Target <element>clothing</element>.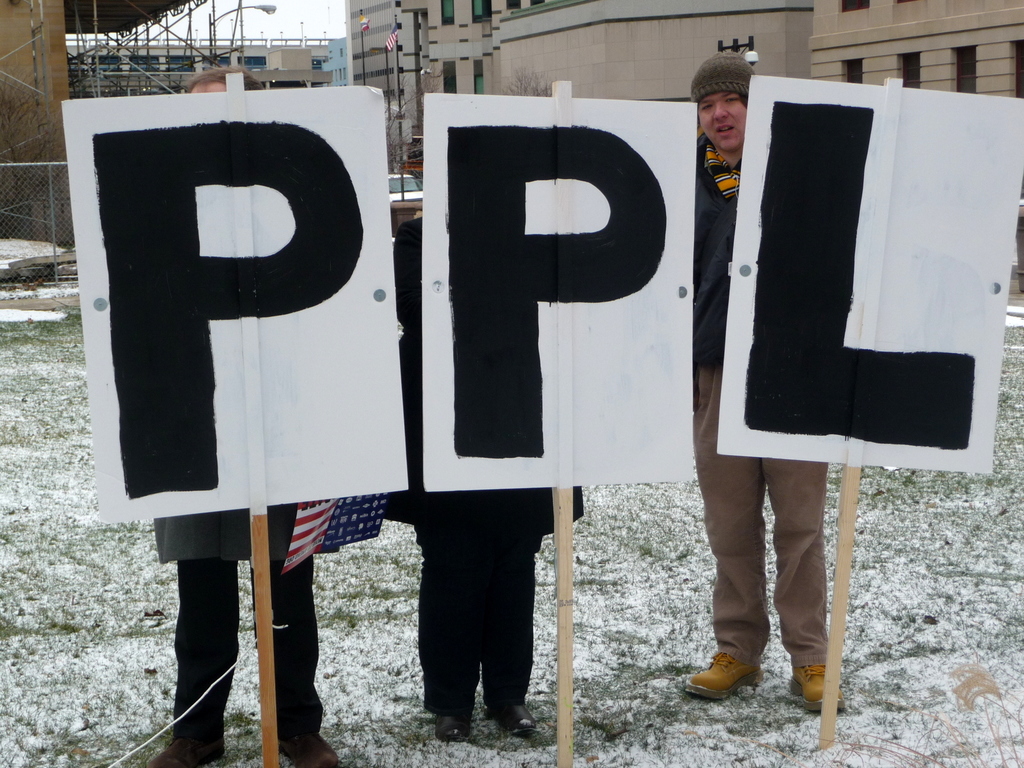
Target region: [394,214,588,719].
